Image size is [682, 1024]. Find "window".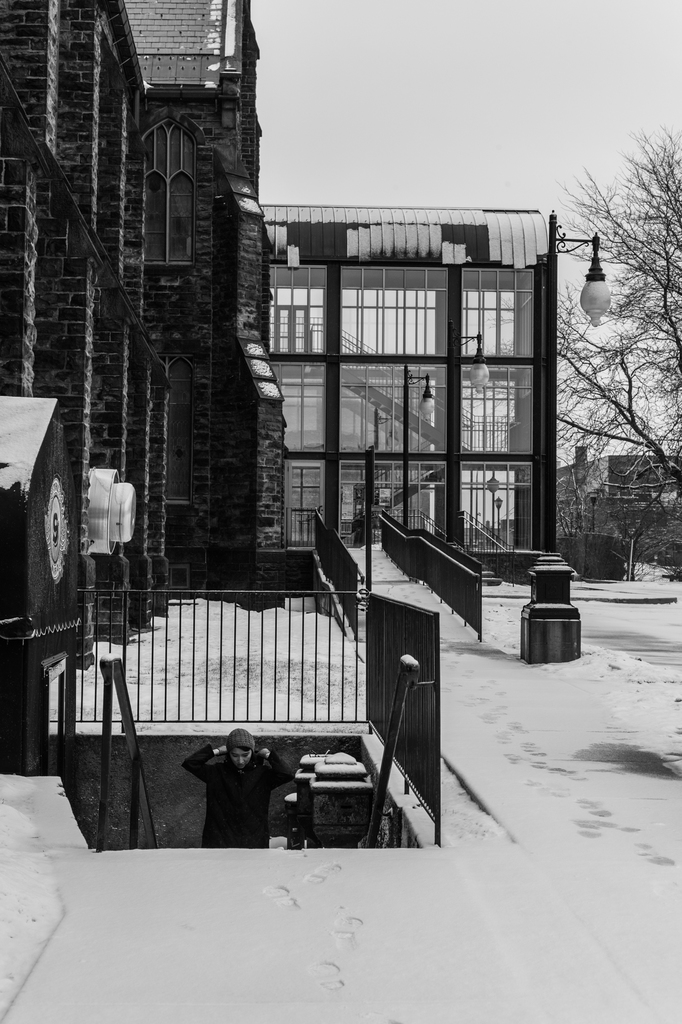
{"left": 461, "top": 368, "right": 535, "bottom": 452}.
